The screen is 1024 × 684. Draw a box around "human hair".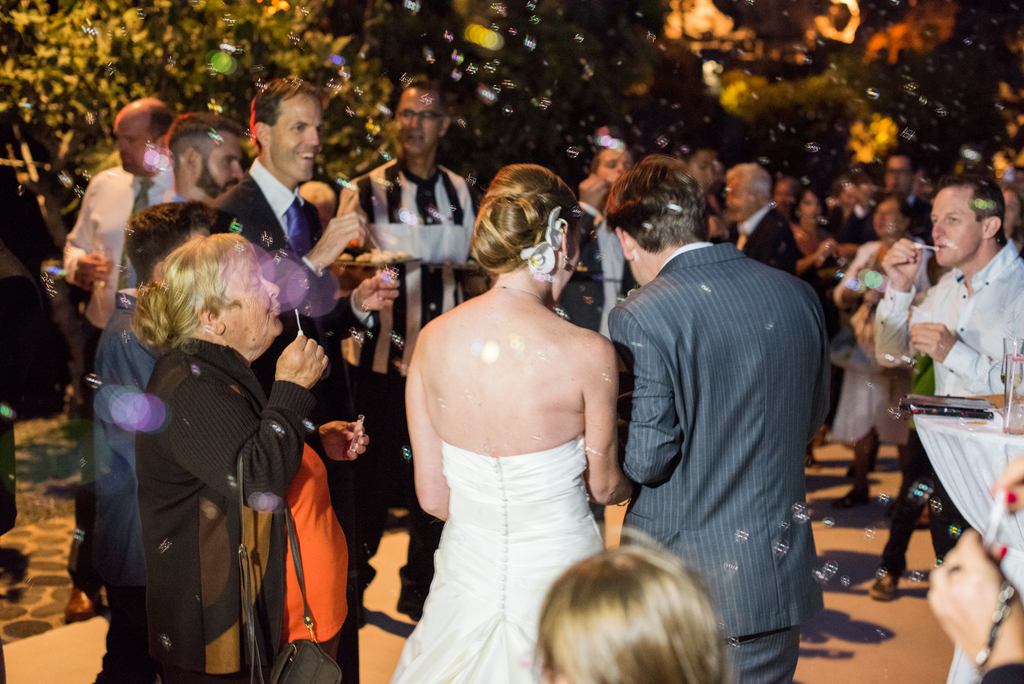
bbox=[508, 560, 733, 683].
